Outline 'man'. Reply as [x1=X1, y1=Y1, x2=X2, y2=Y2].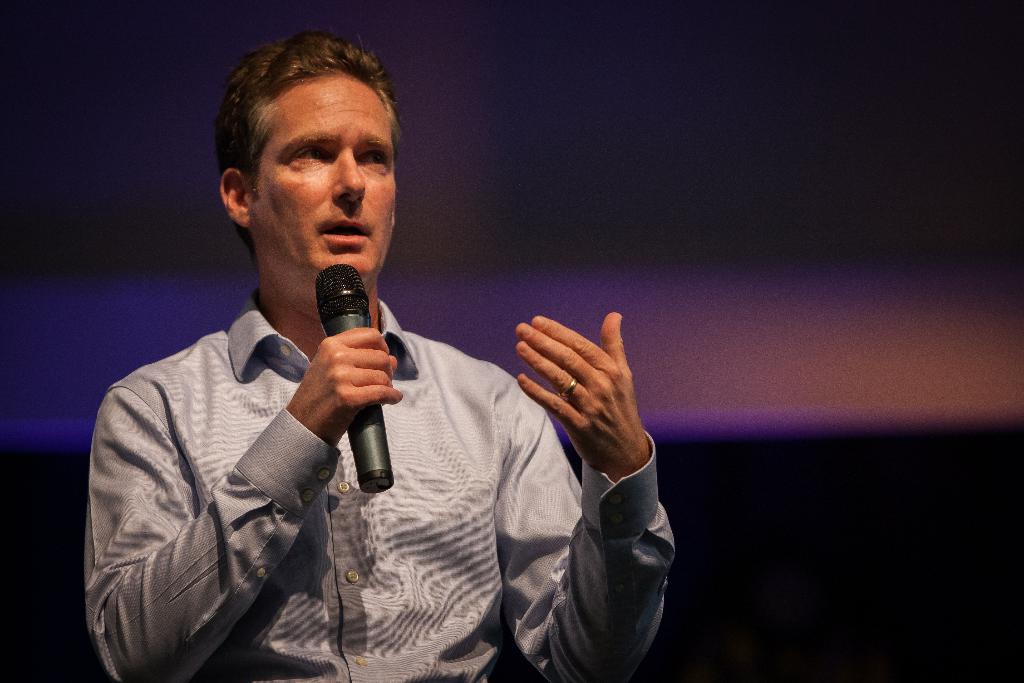
[x1=97, y1=67, x2=726, y2=666].
